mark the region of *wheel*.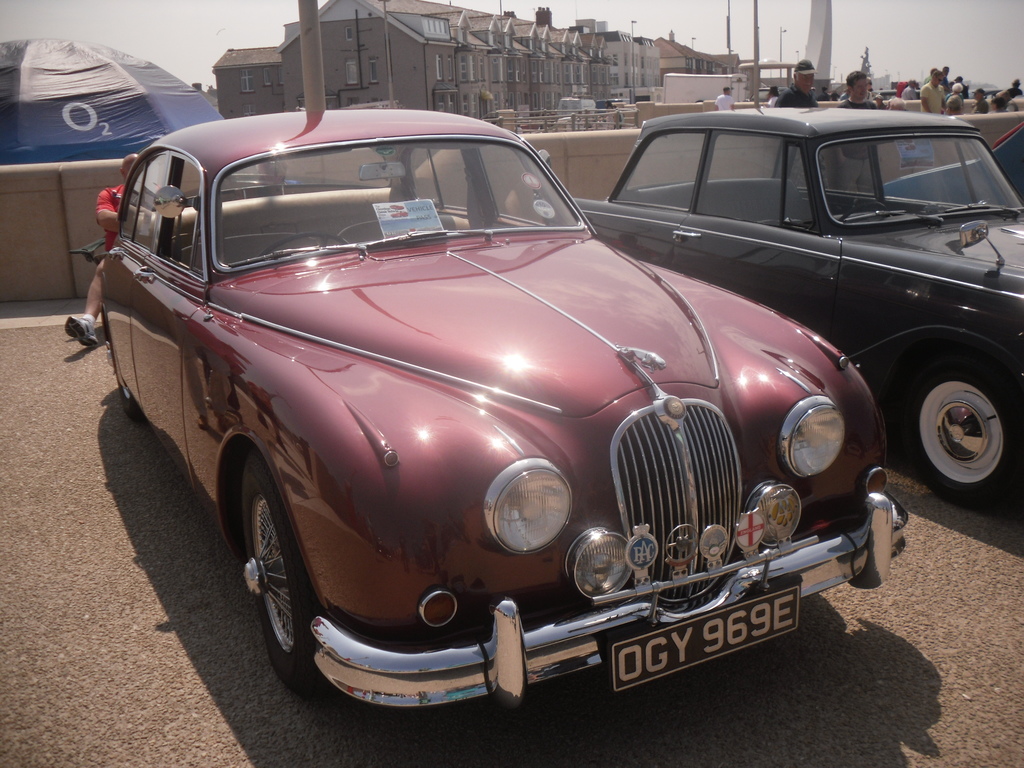
Region: [left=102, top=327, right=142, bottom=425].
